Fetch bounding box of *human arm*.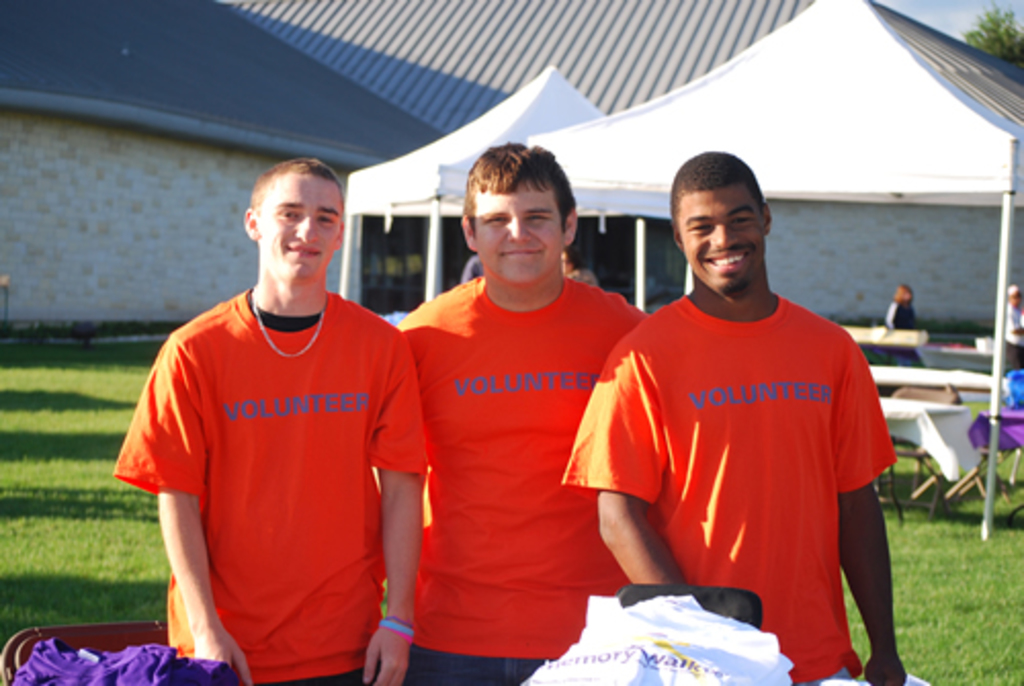
Bbox: select_region(125, 367, 209, 651).
